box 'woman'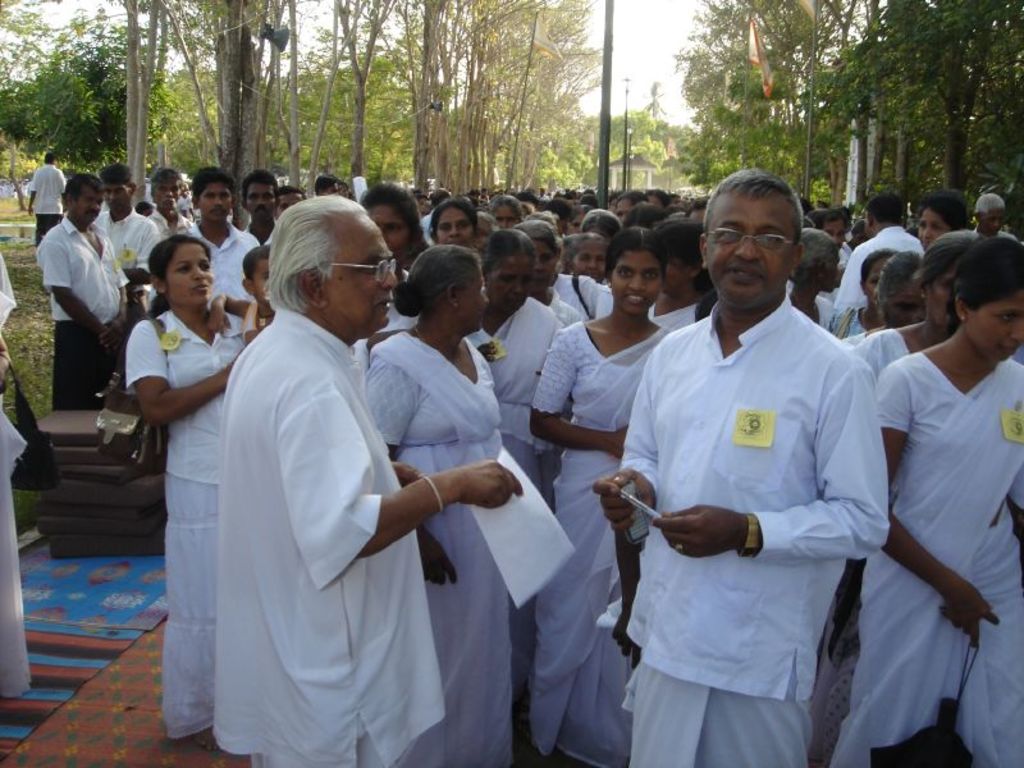
bbox=(522, 211, 600, 316)
